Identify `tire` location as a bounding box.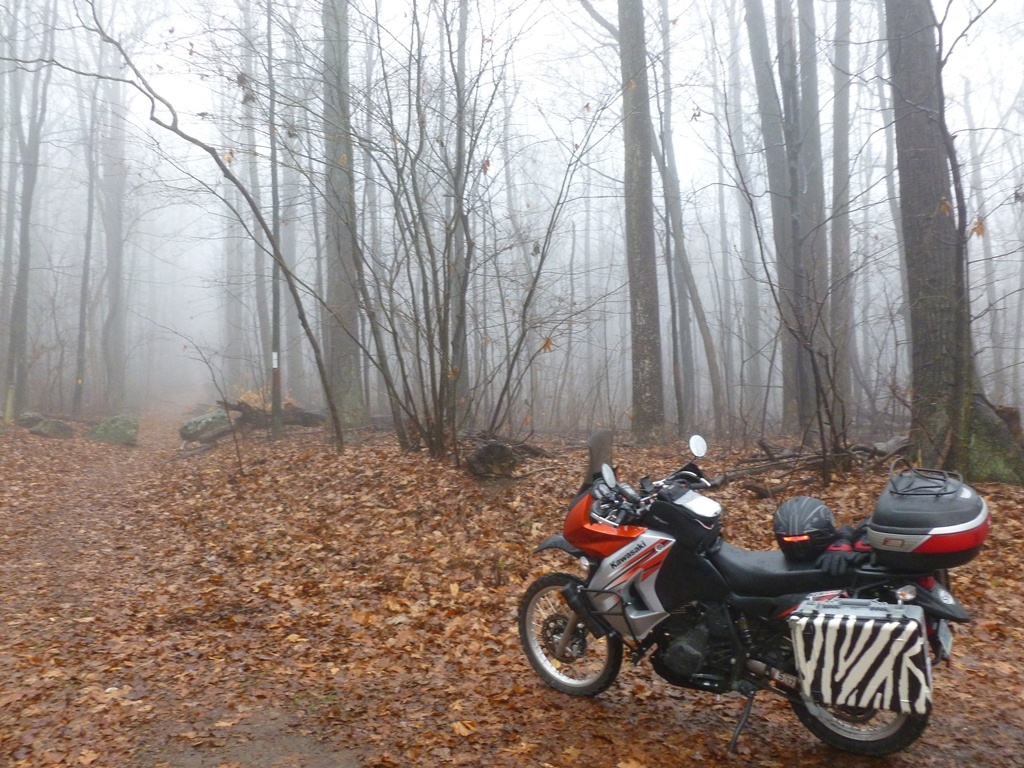
(left=788, top=585, right=929, bottom=753).
